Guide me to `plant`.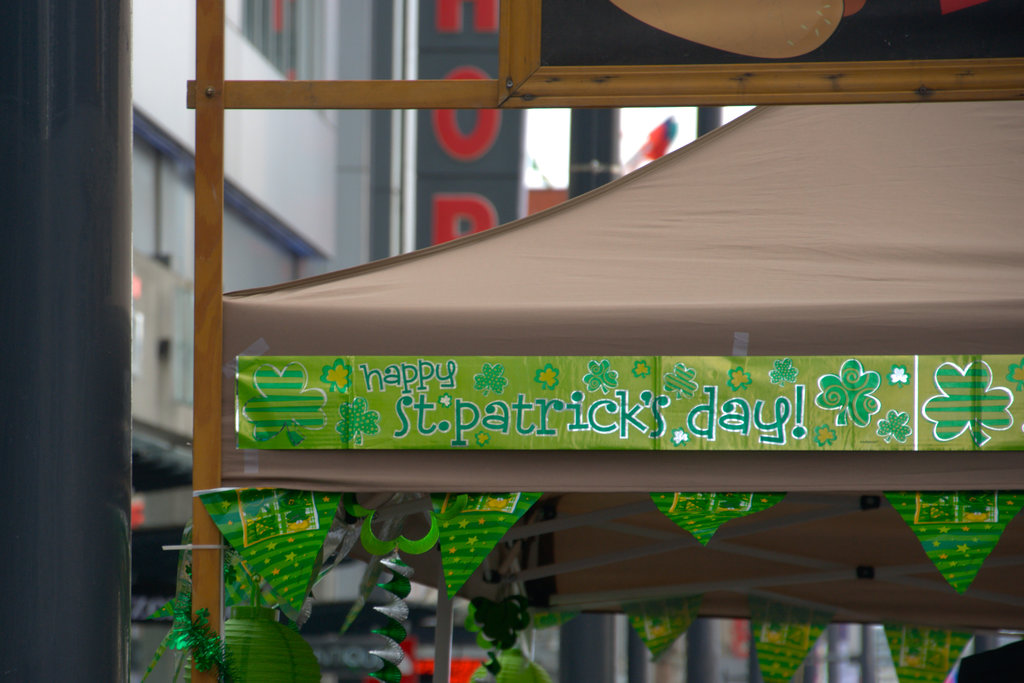
Guidance: box(147, 562, 268, 682).
